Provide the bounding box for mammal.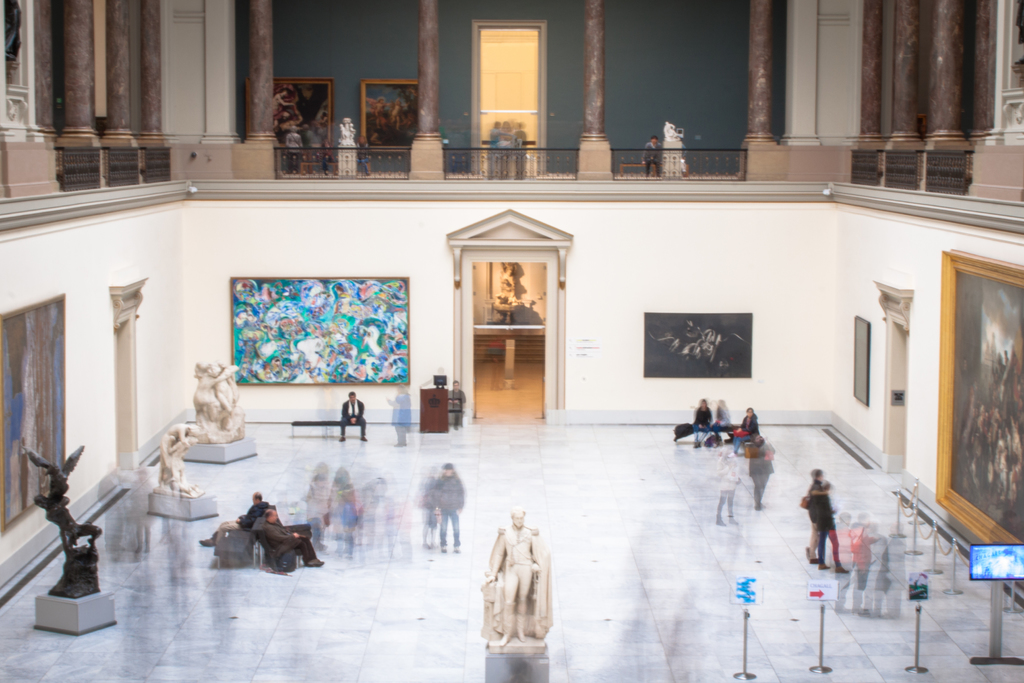
(x1=155, y1=418, x2=195, y2=483).
